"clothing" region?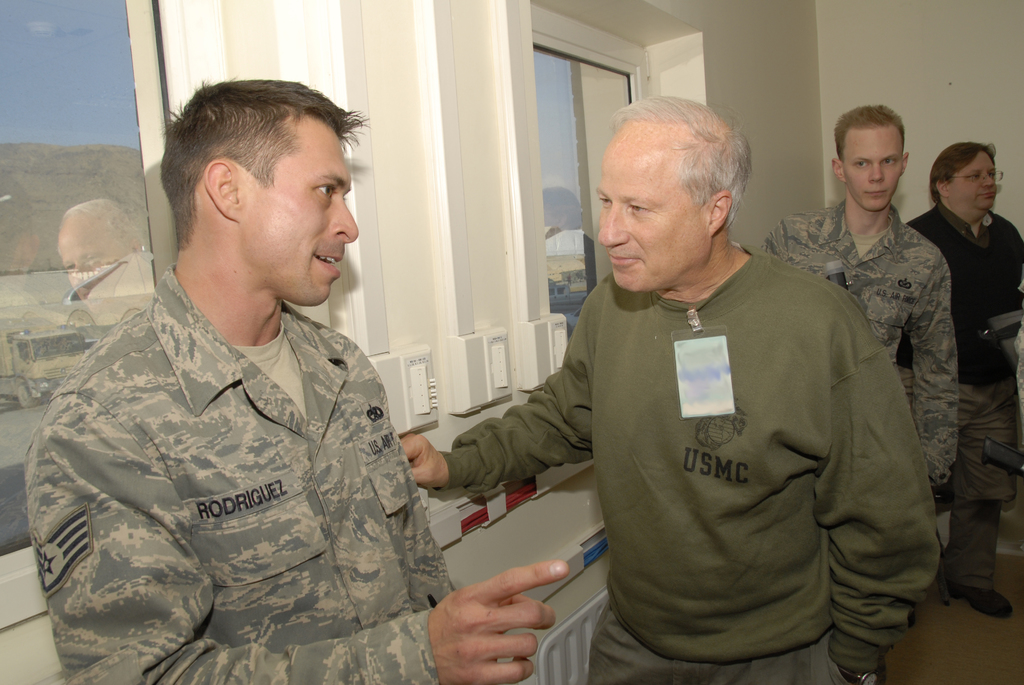
x1=750, y1=200, x2=964, y2=483
